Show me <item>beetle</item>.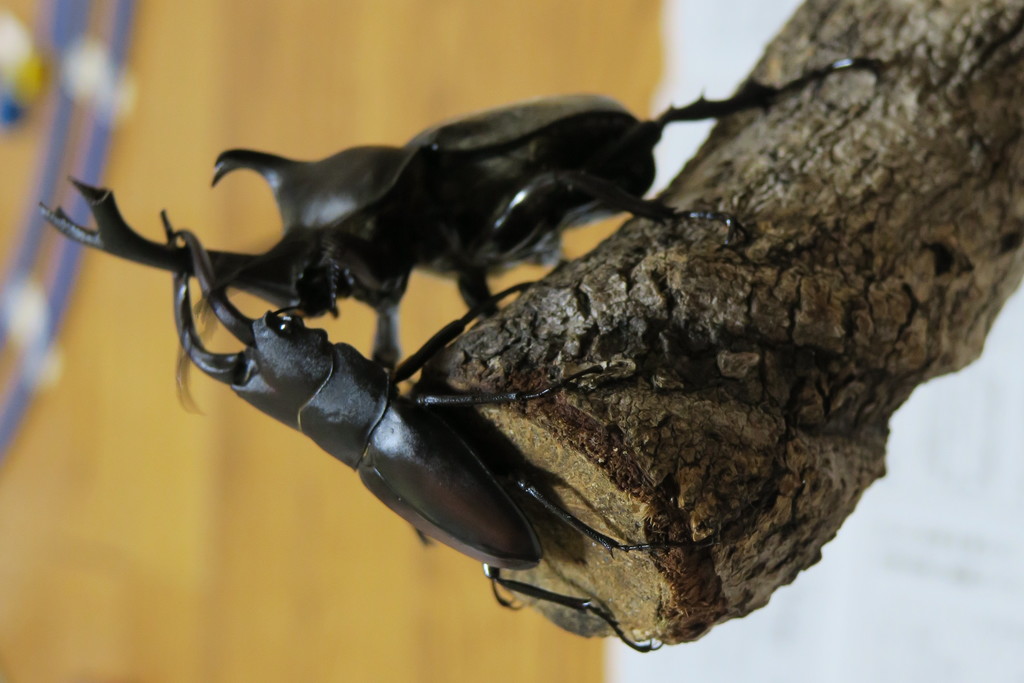
<item>beetle</item> is here: [left=47, top=71, right=785, bottom=432].
